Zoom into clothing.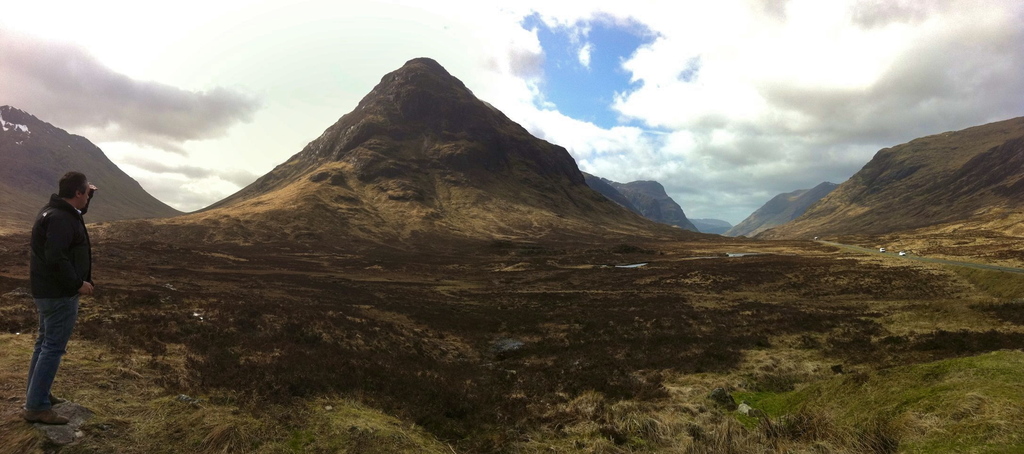
Zoom target: {"left": 19, "top": 192, "right": 98, "bottom": 410}.
